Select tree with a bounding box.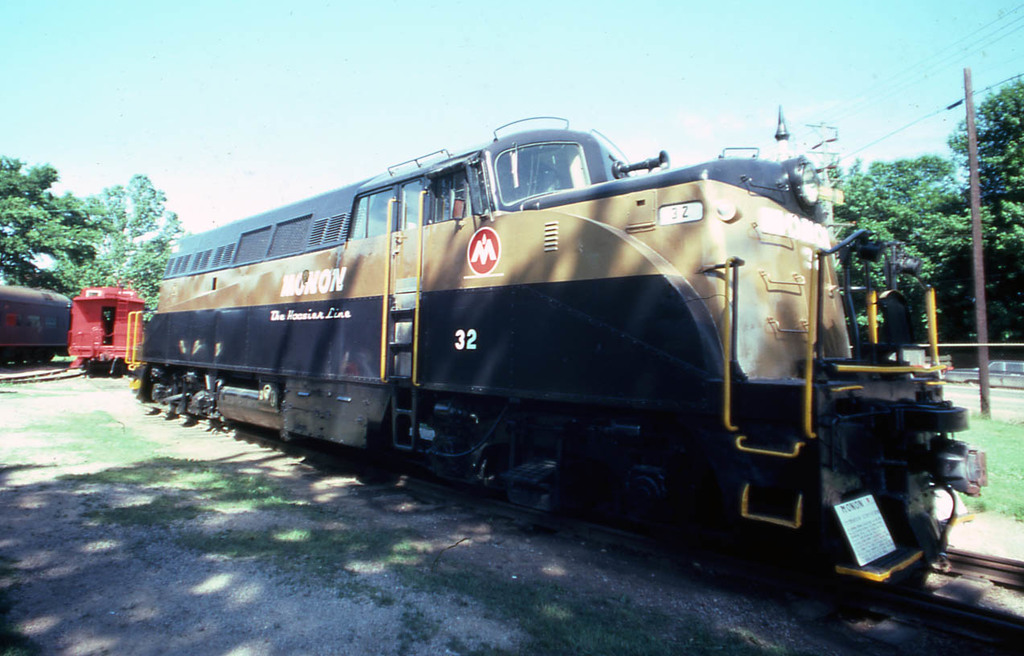
bbox=(936, 76, 1023, 270).
